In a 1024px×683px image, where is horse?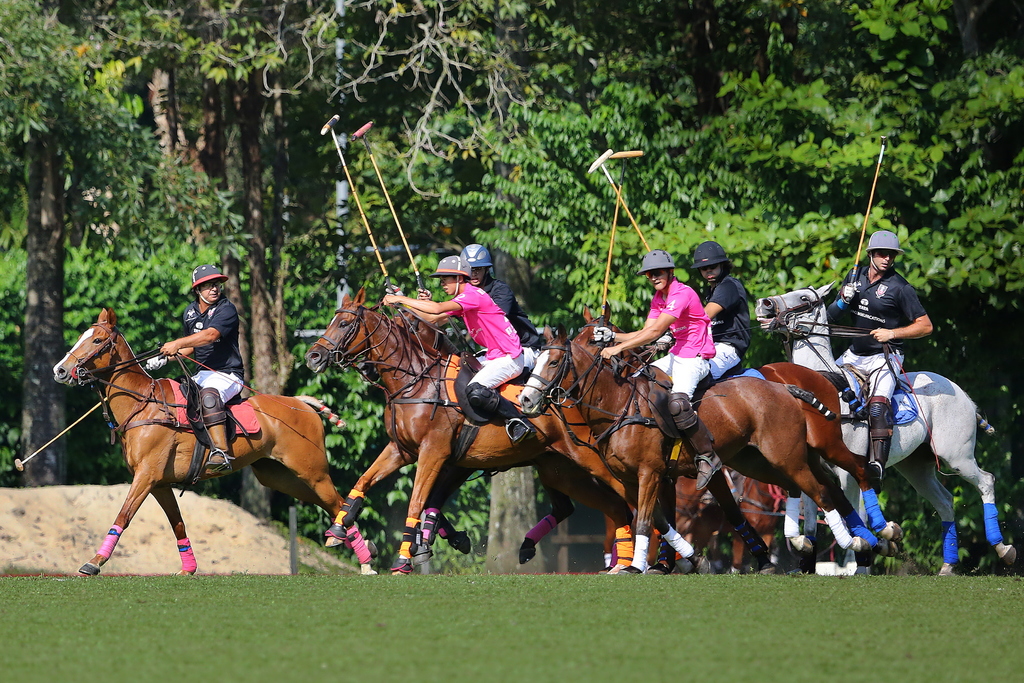
305 283 675 577.
